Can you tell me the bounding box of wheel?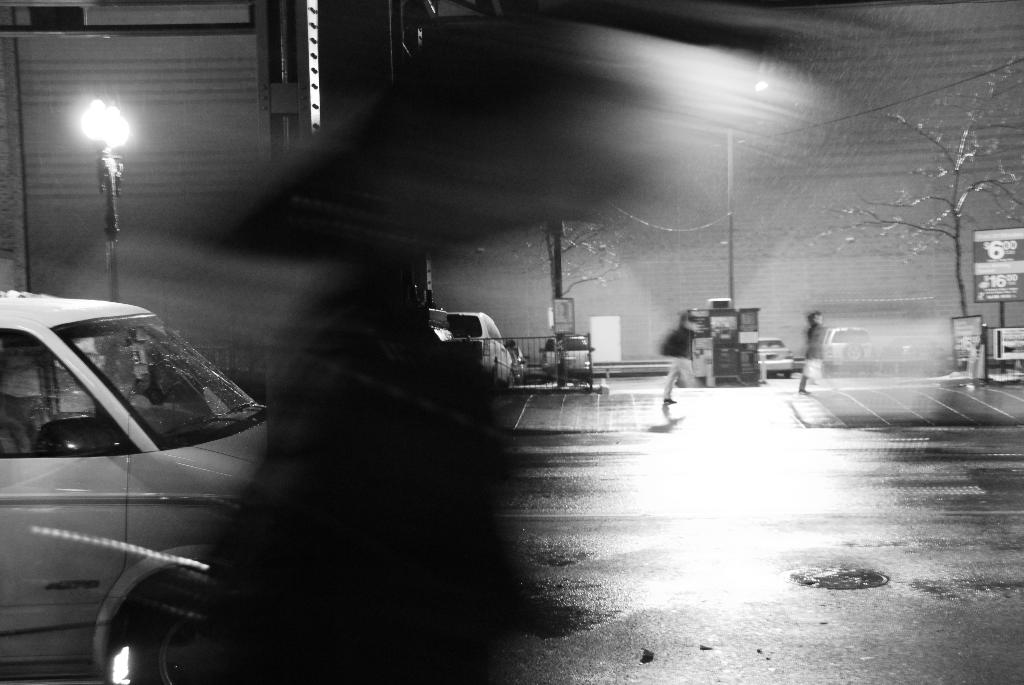
(784,371,789,381).
